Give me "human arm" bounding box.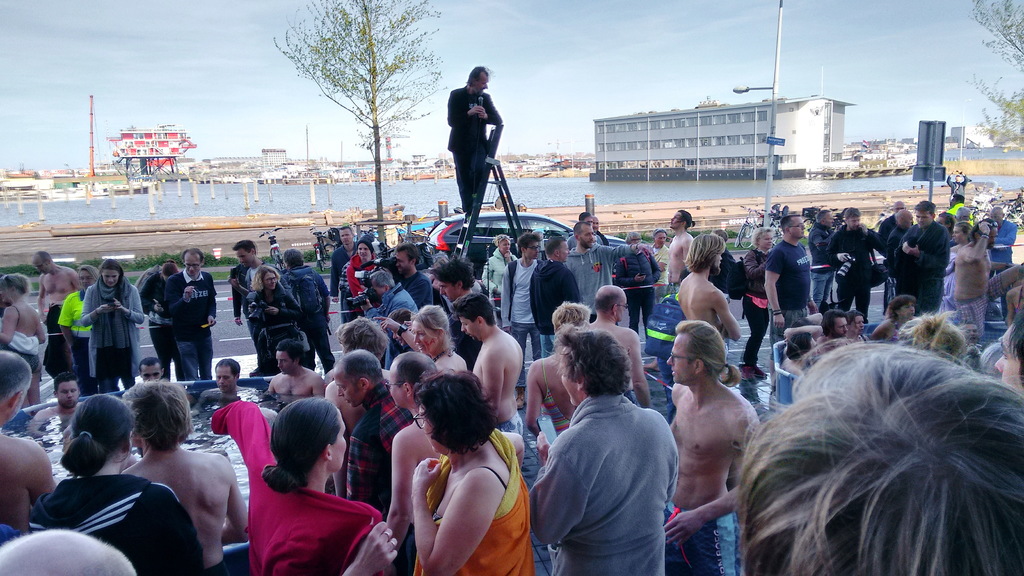
<box>159,276,195,317</box>.
